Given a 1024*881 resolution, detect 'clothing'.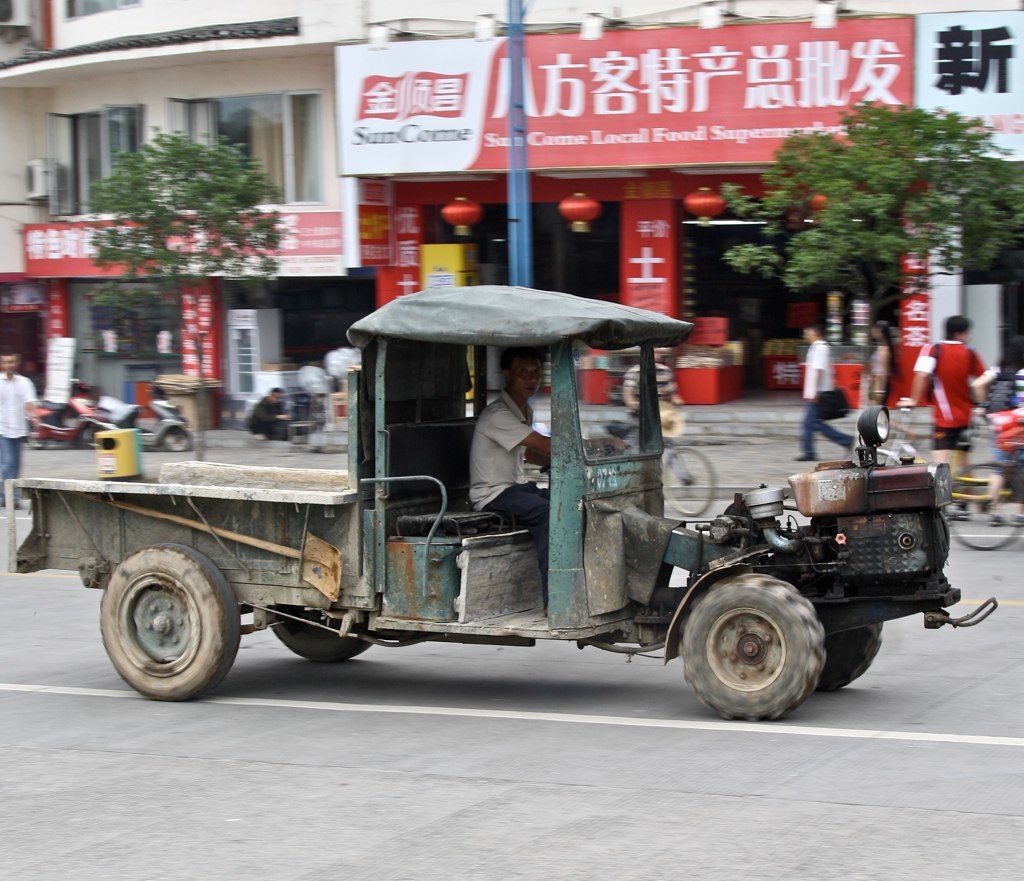
pyautogui.locateOnScreen(623, 356, 675, 437).
